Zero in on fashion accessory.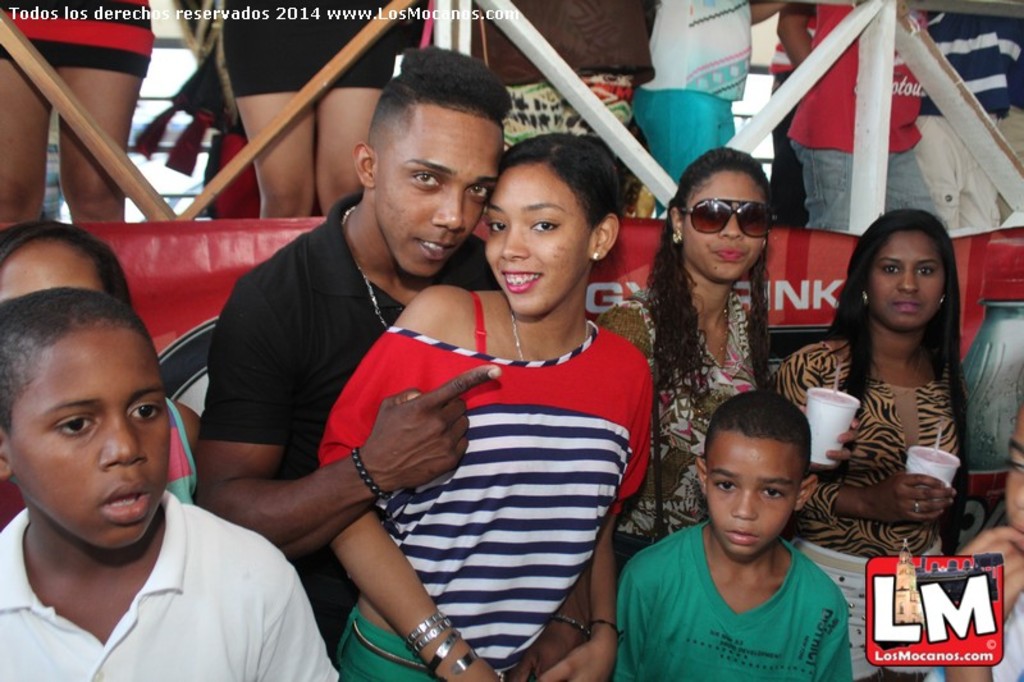
Zeroed in: left=861, top=283, right=867, bottom=301.
